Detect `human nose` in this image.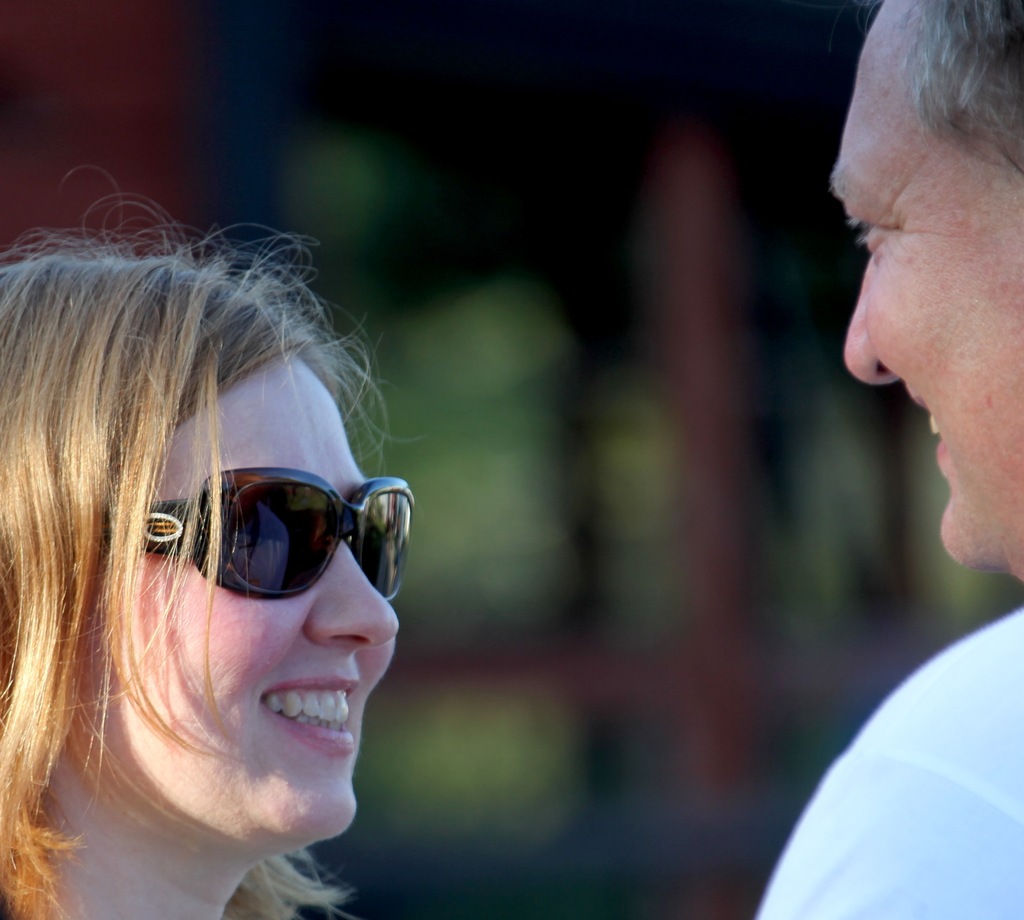
Detection: x1=308 y1=542 x2=398 y2=656.
